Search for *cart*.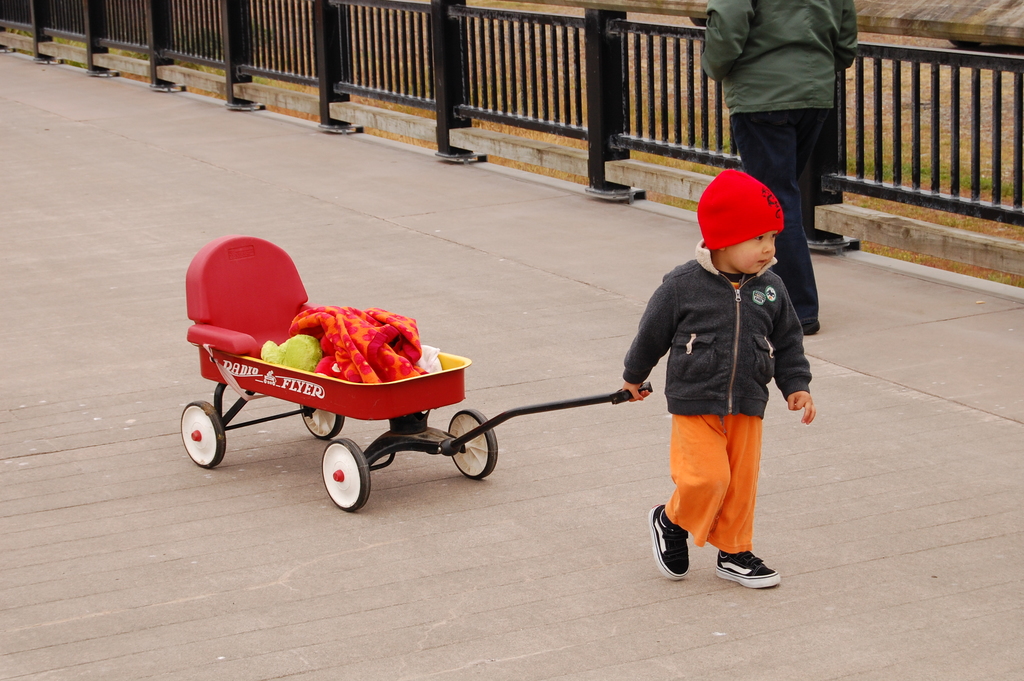
Found at (178,234,652,513).
